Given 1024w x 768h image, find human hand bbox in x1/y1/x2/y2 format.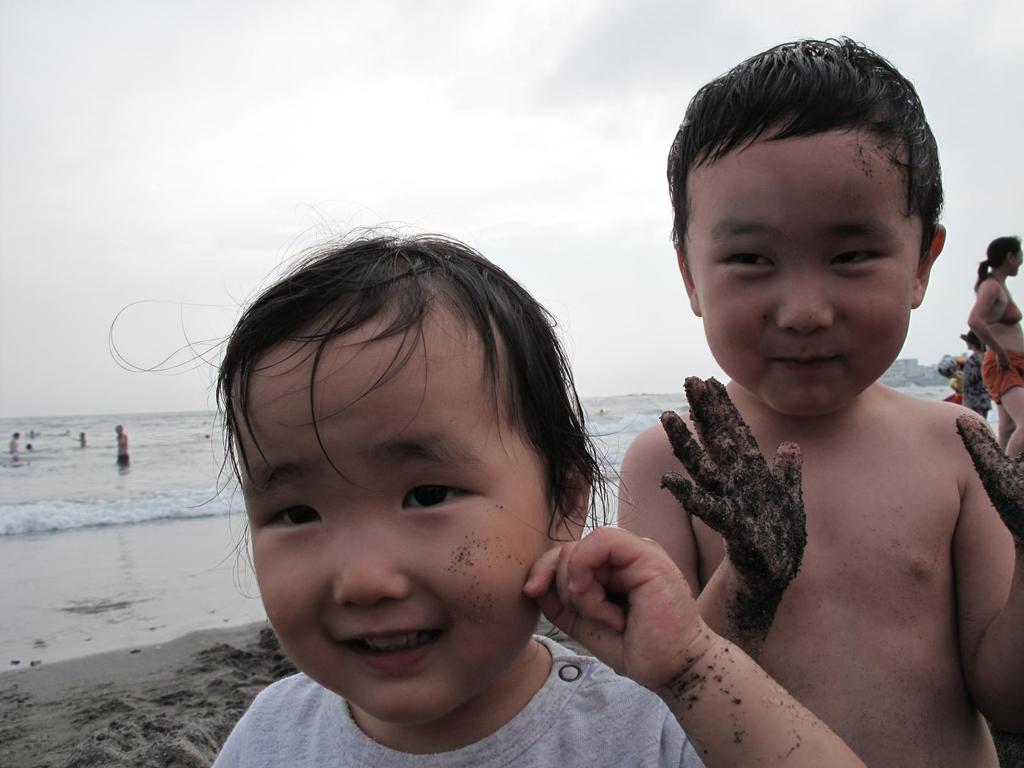
527/513/733/759.
